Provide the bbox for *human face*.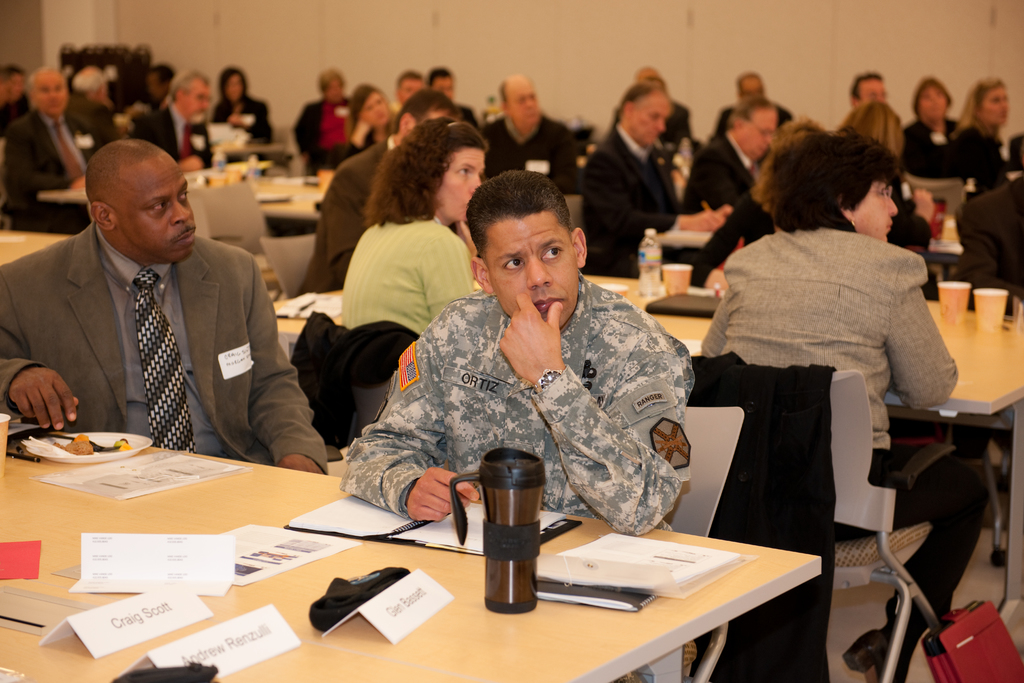
x1=362 y1=92 x2=387 y2=124.
